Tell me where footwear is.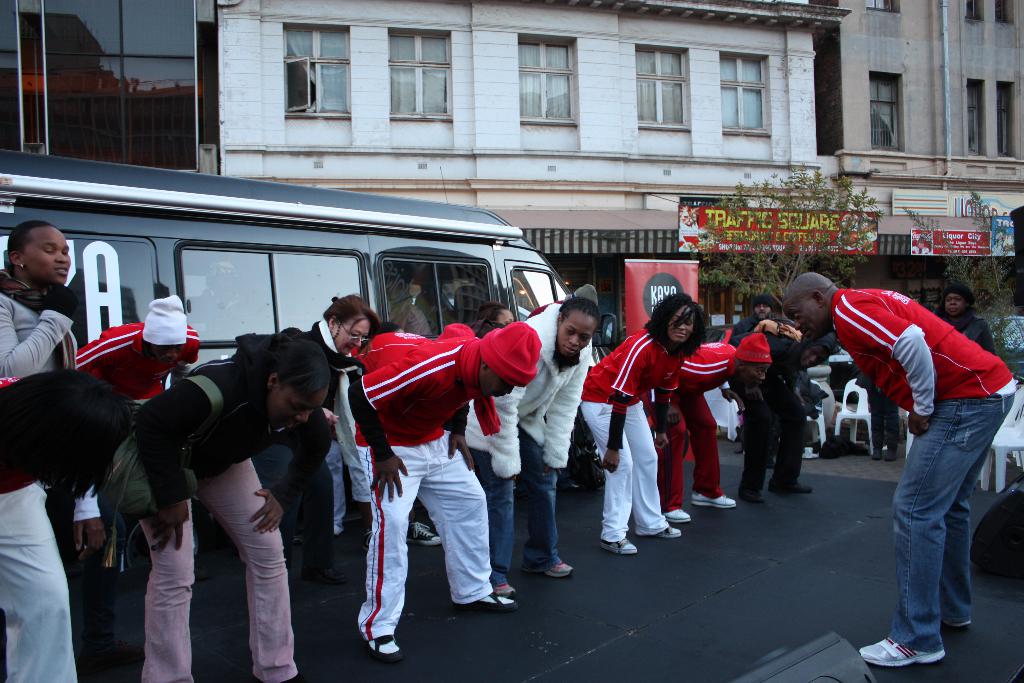
footwear is at [691, 488, 737, 507].
